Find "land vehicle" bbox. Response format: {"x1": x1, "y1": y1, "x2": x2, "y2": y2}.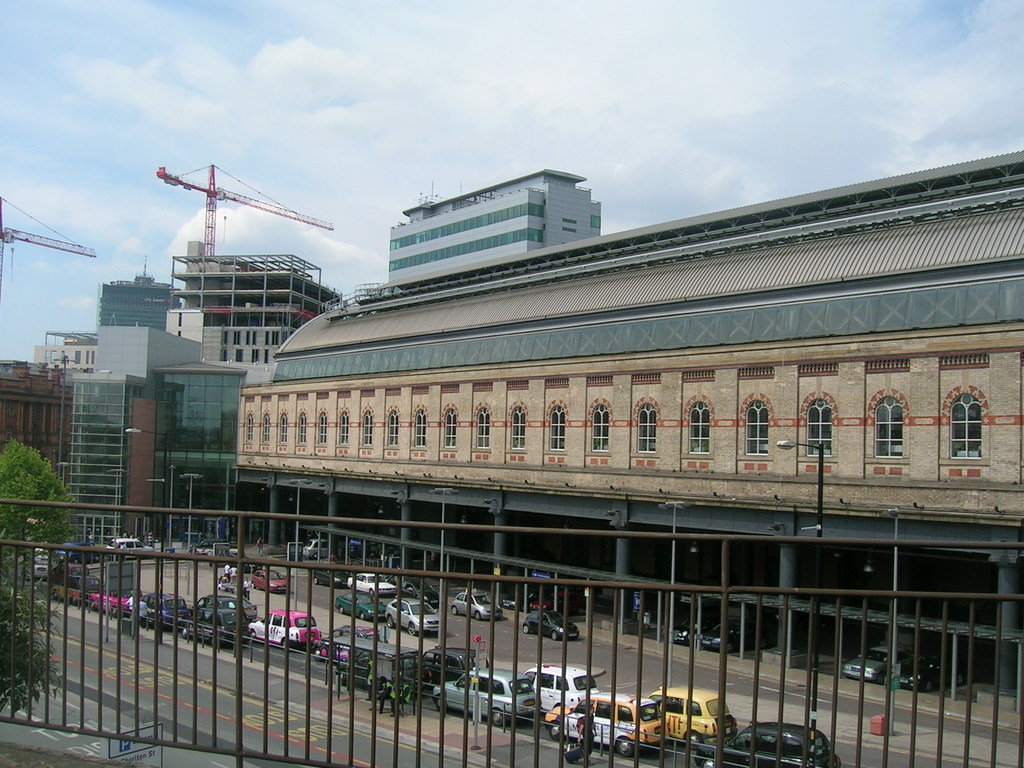
{"x1": 61, "y1": 540, "x2": 108, "y2": 559}.
